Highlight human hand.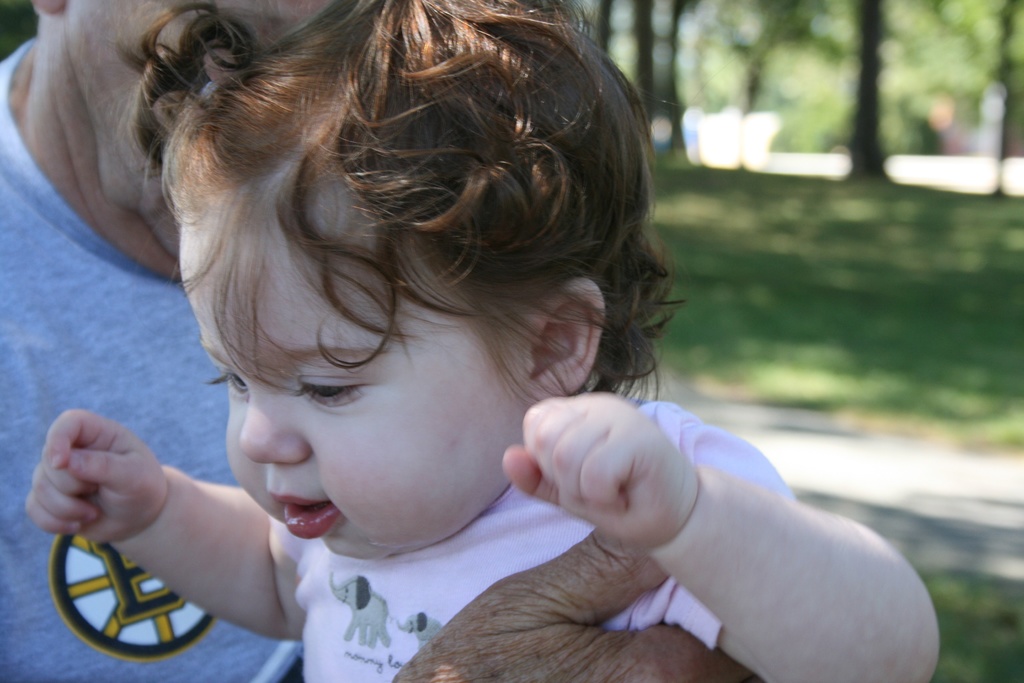
Highlighted region: bbox=(392, 525, 767, 682).
